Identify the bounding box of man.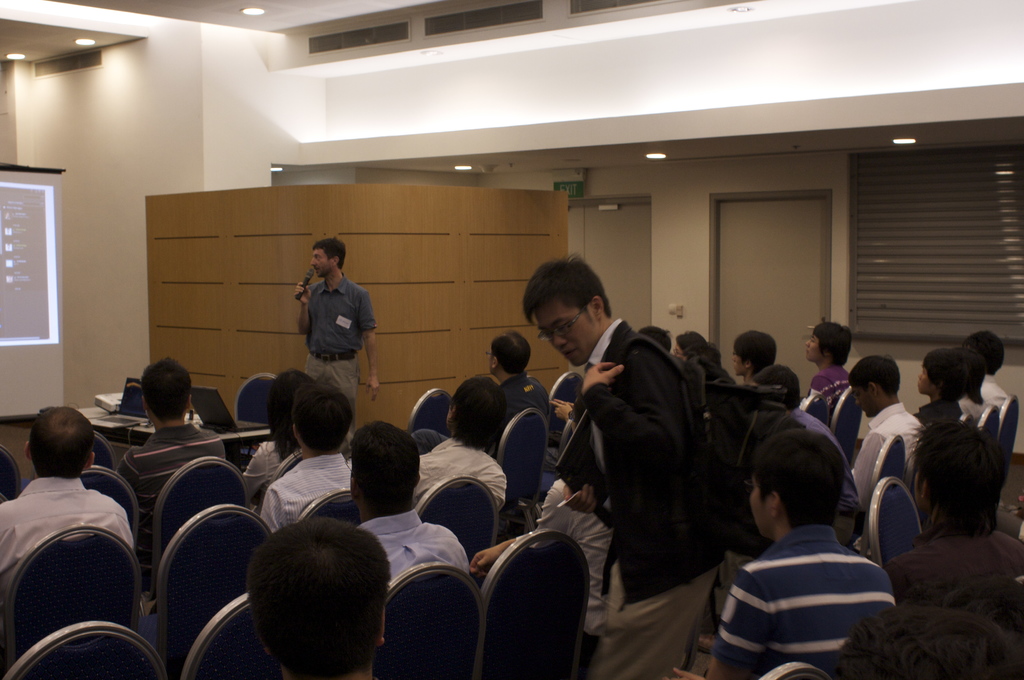
0, 400, 132, 617.
